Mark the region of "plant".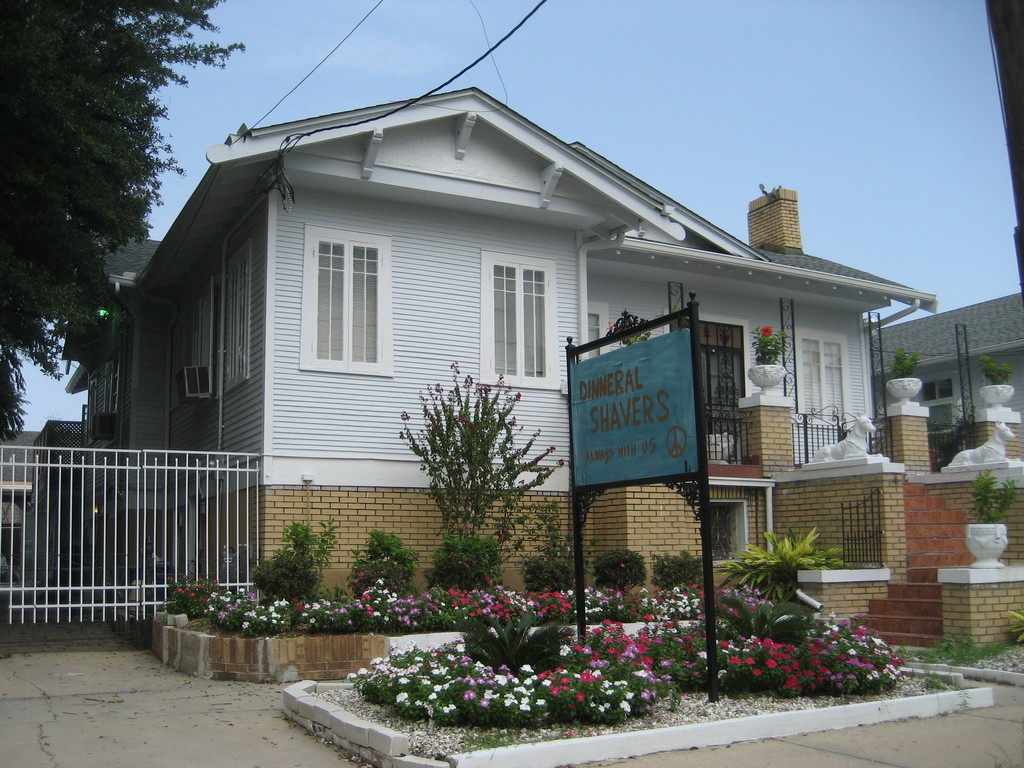
Region: crop(1006, 605, 1023, 643).
